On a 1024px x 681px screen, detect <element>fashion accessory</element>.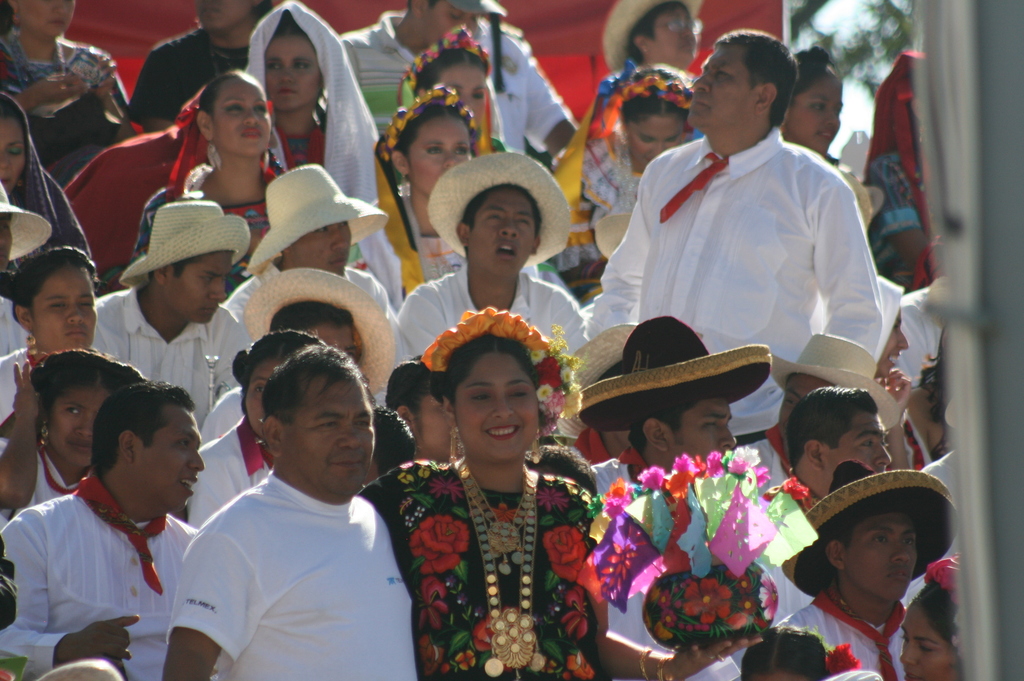
(451,431,461,464).
